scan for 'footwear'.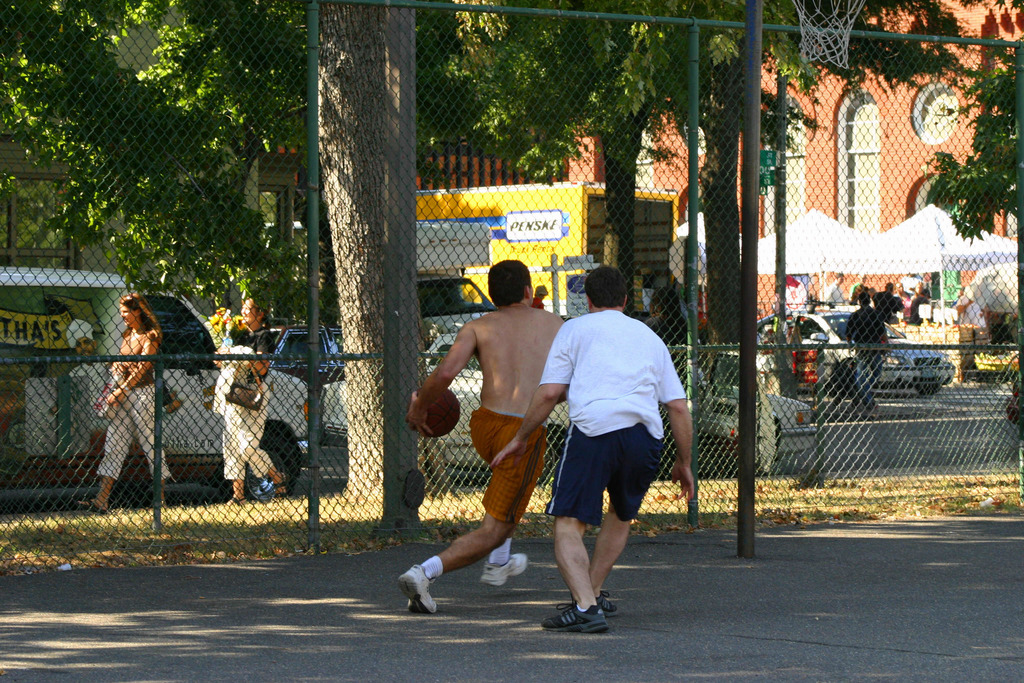
Scan result: {"x1": 396, "y1": 564, "x2": 439, "y2": 617}.
